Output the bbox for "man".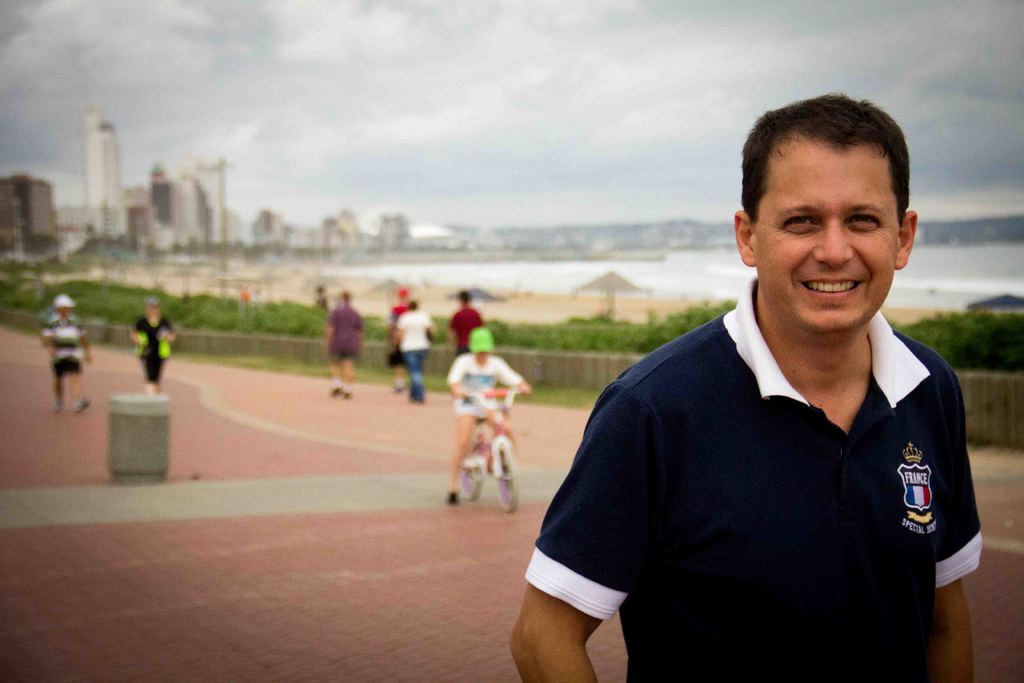
[left=523, top=108, right=989, bottom=662].
